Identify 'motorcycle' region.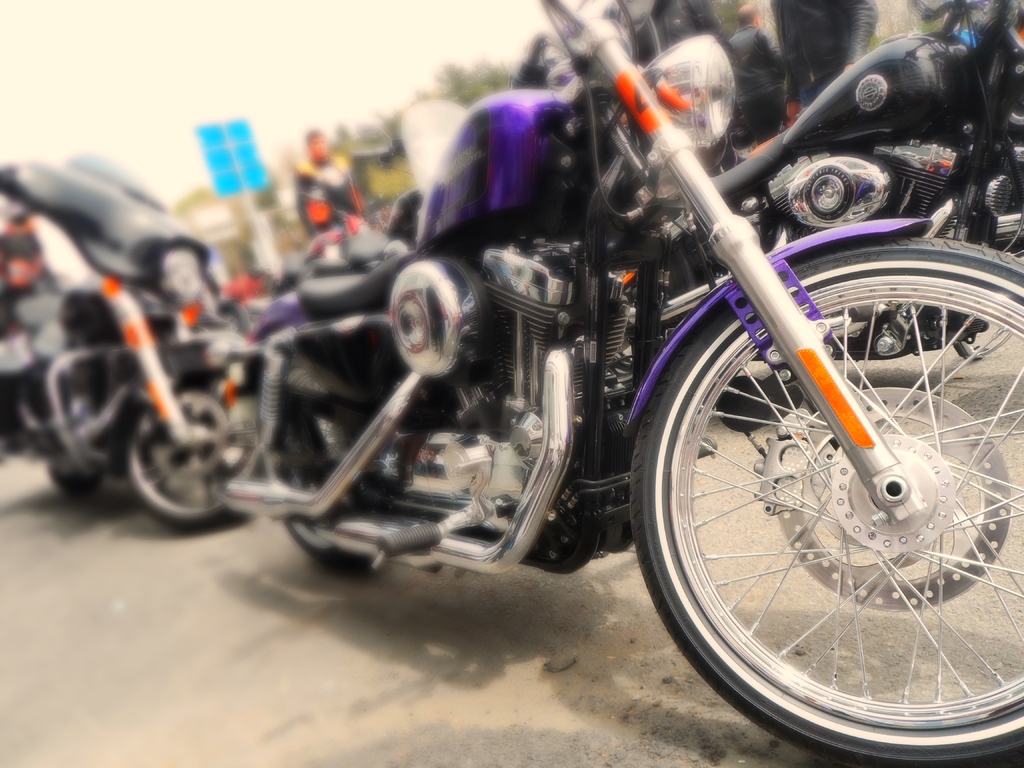
Region: region(2, 156, 255, 538).
